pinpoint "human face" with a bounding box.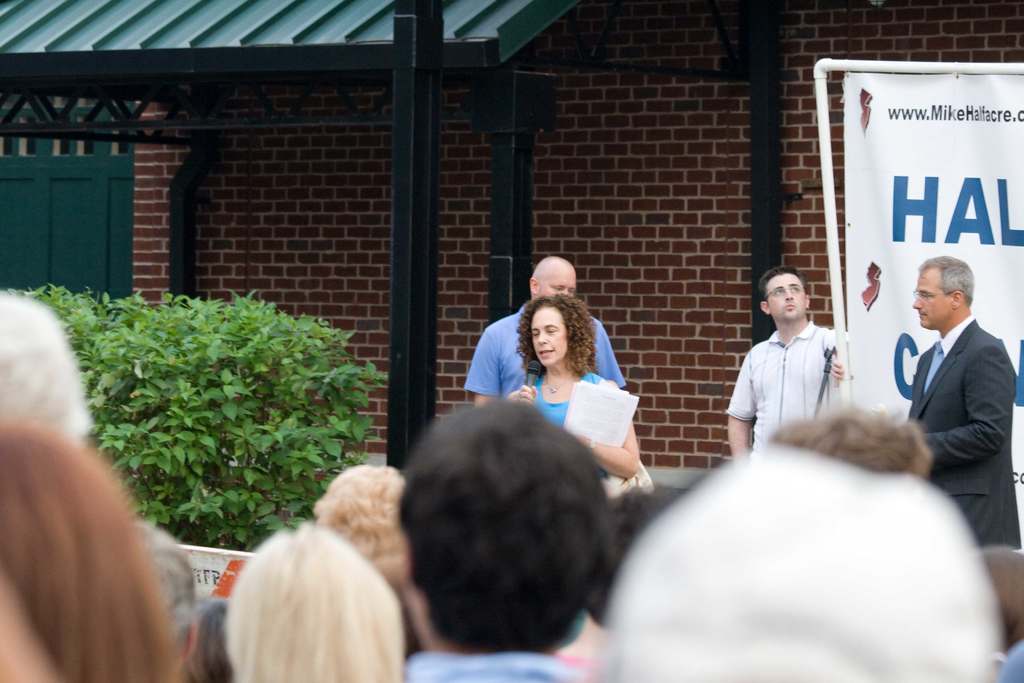
bbox(535, 269, 578, 294).
